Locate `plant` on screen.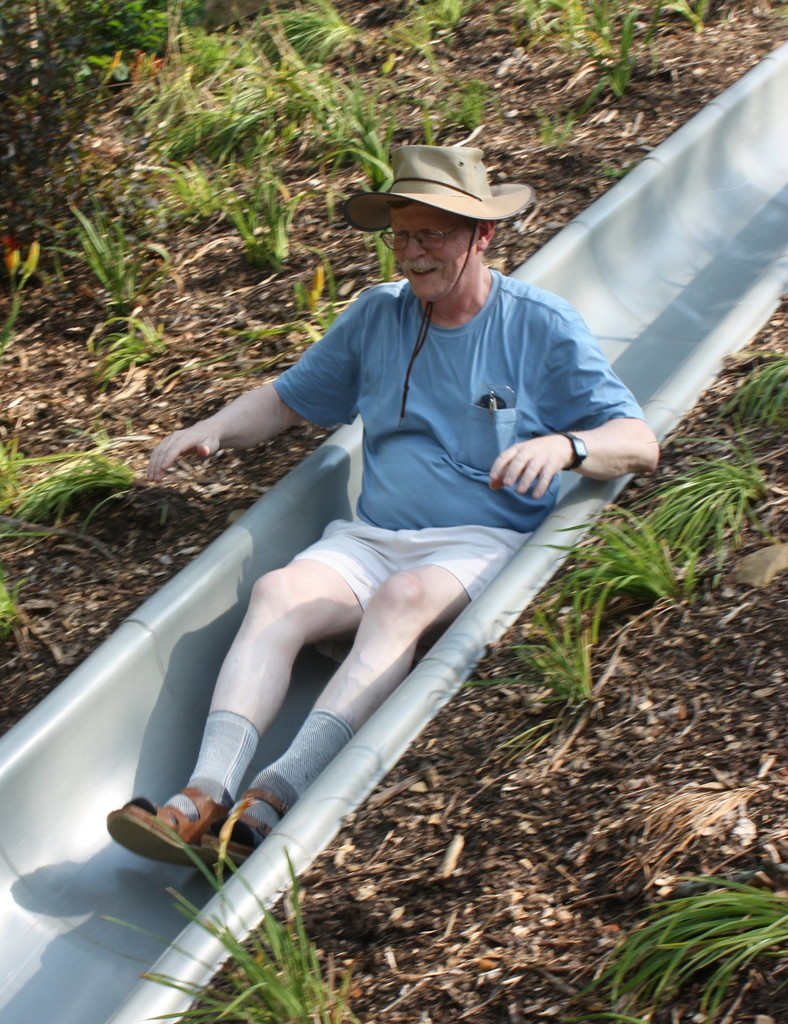
On screen at 15/442/172/540.
